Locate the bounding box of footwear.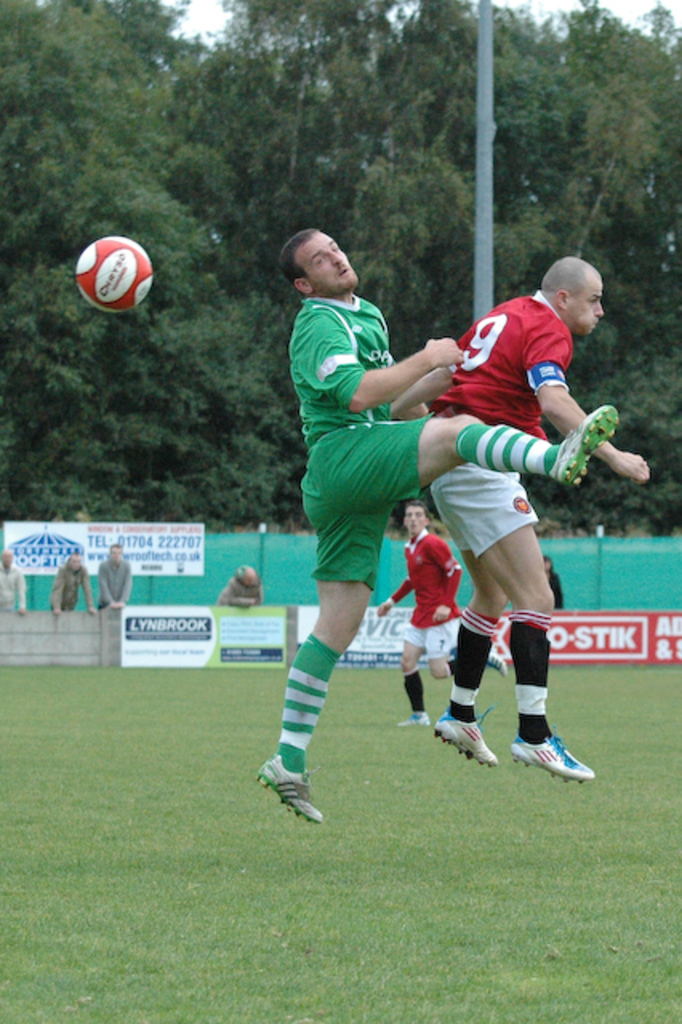
Bounding box: crop(552, 403, 616, 490).
